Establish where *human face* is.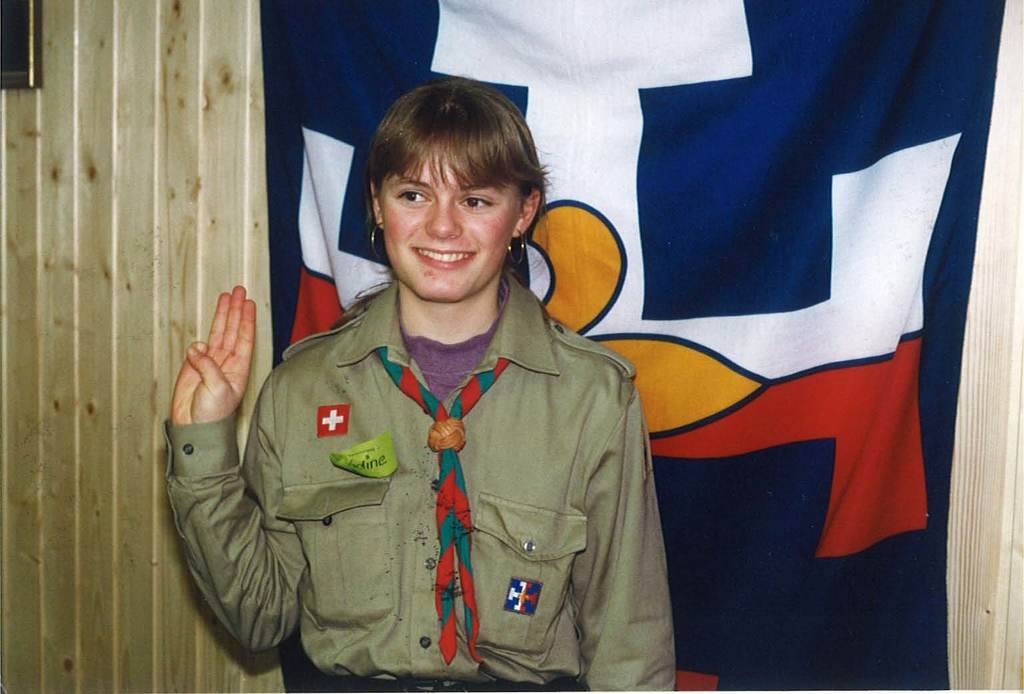
Established at {"x1": 379, "y1": 156, "x2": 515, "y2": 301}.
